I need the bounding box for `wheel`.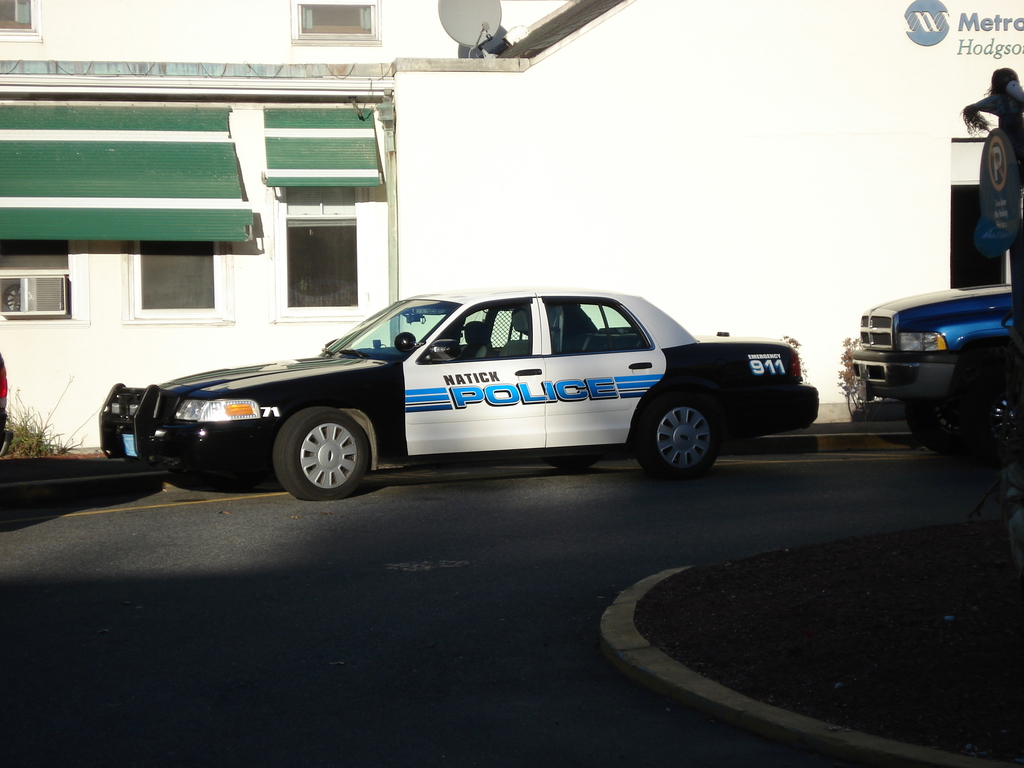
Here it is: left=906, top=399, right=956, bottom=454.
